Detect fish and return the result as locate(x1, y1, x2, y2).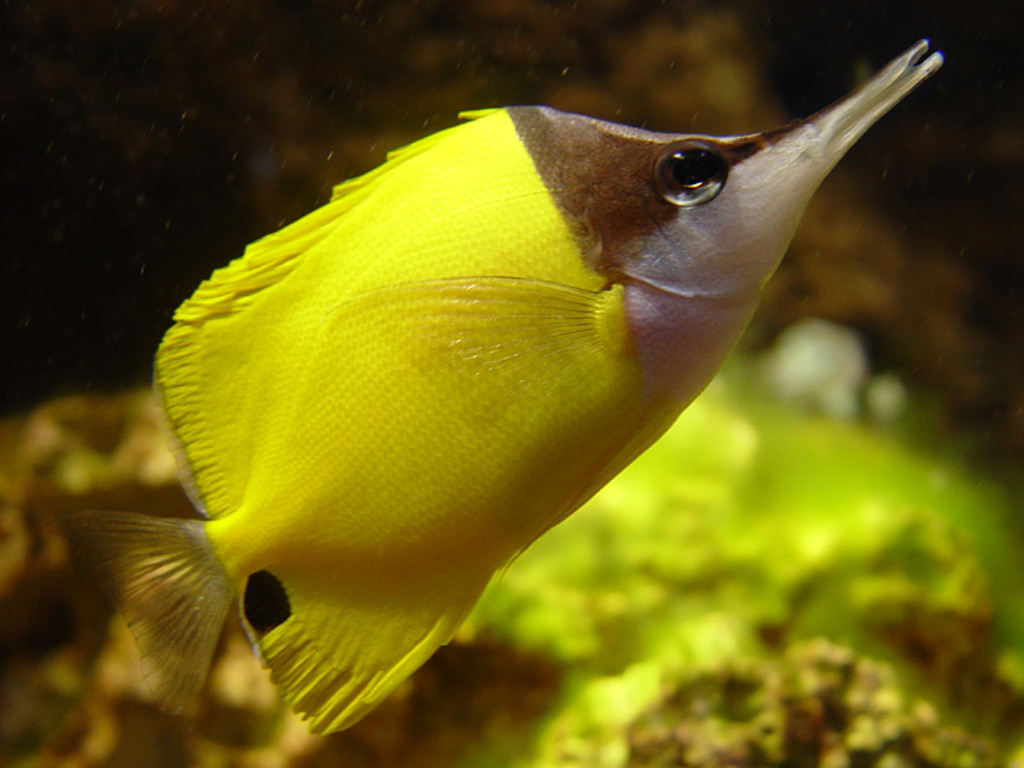
locate(100, 56, 904, 727).
